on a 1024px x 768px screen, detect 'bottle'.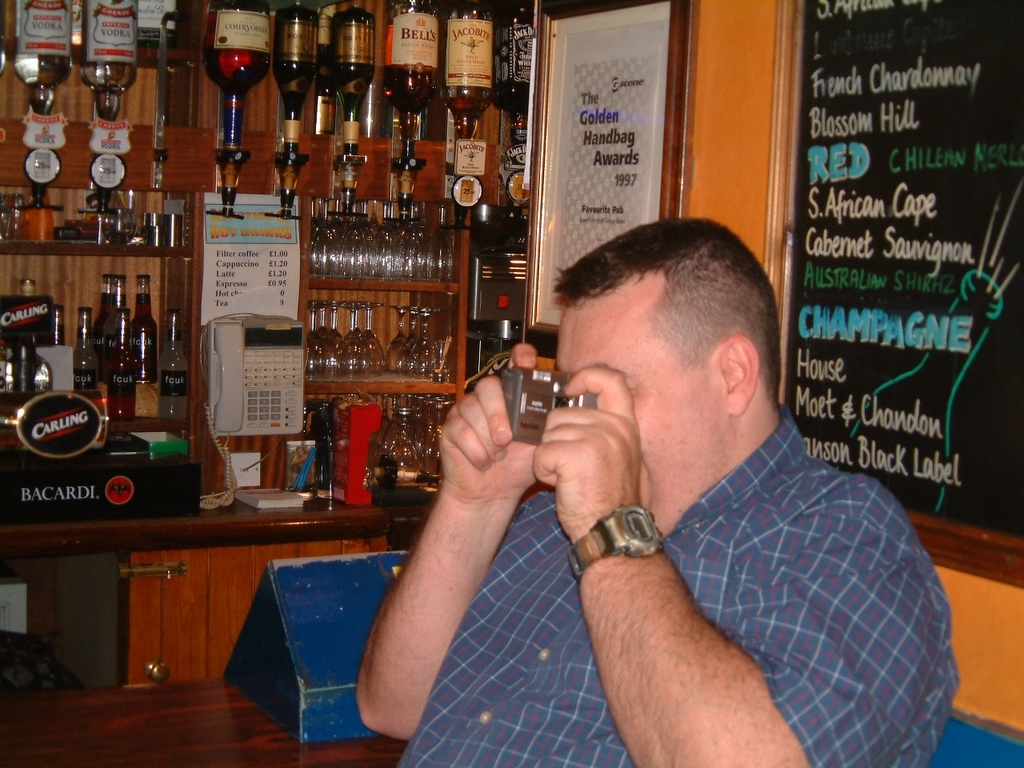
box=[203, 0, 271, 222].
